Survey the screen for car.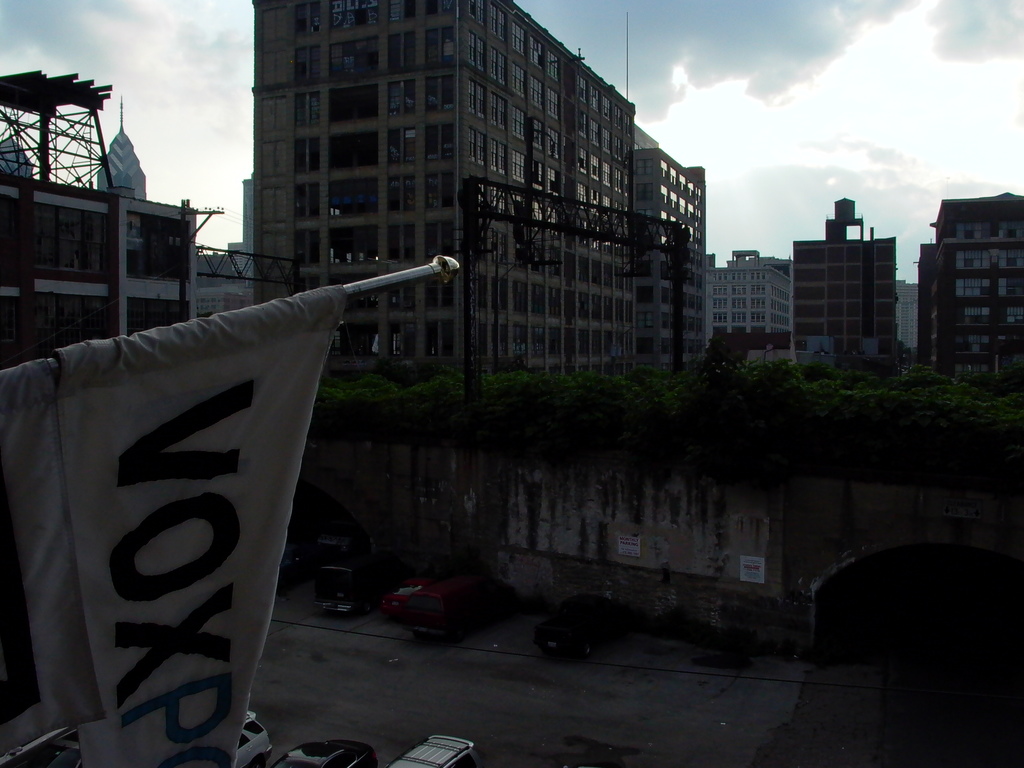
Survey found: left=273, top=738, right=376, bottom=763.
